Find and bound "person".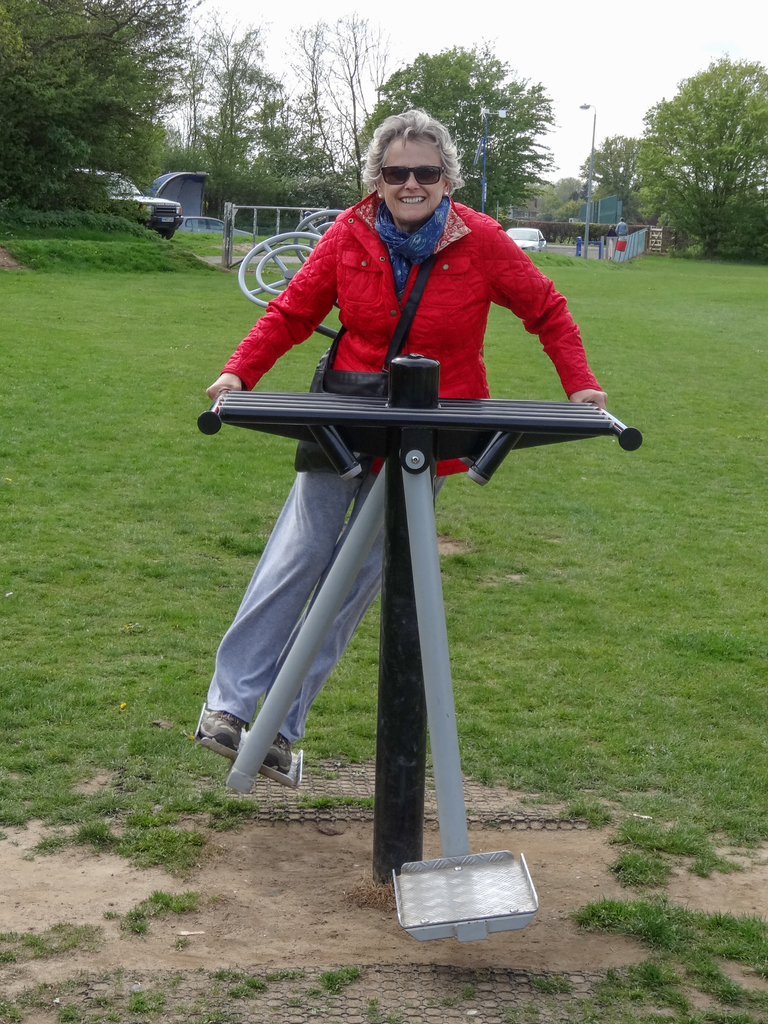
Bound: 246, 111, 604, 849.
